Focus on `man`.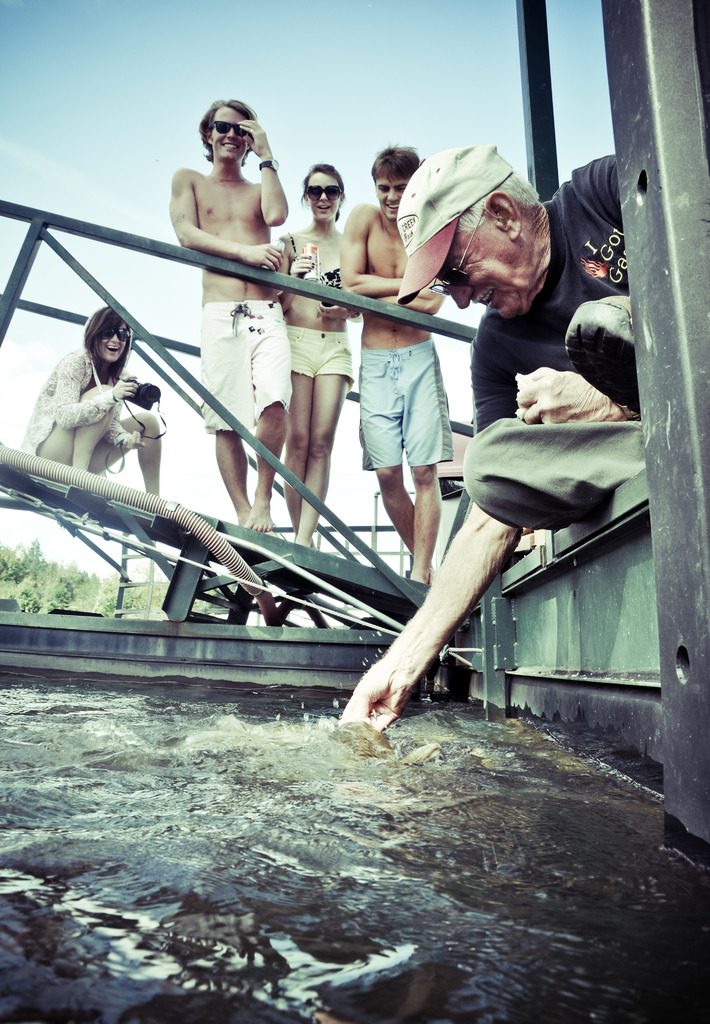
Focused at {"x1": 170, "y1": 92, "x2": 298, "y2": 538}.
